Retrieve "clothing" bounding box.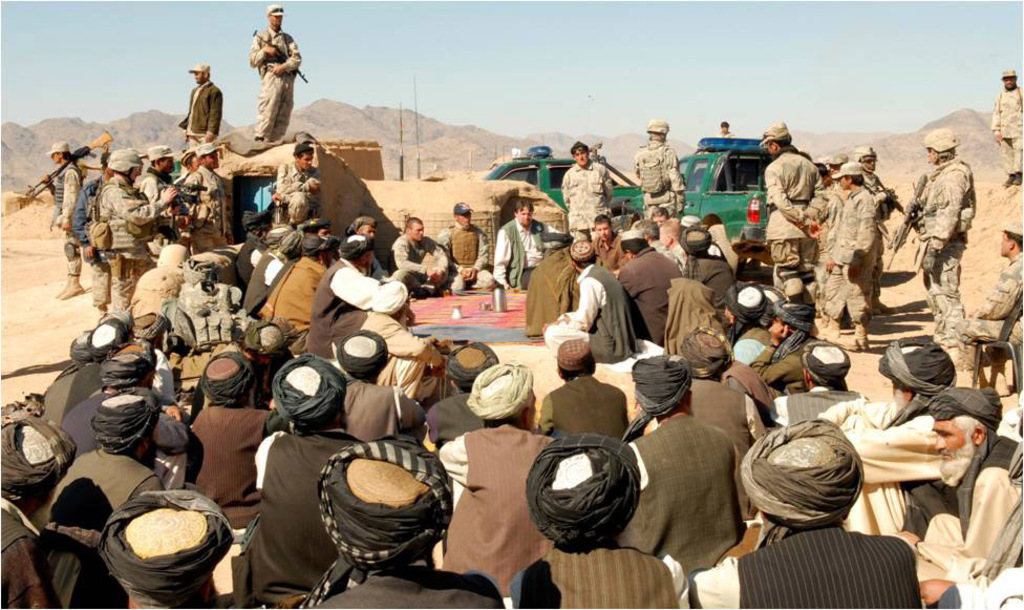
Bounding box: 911,414,1019,594.
